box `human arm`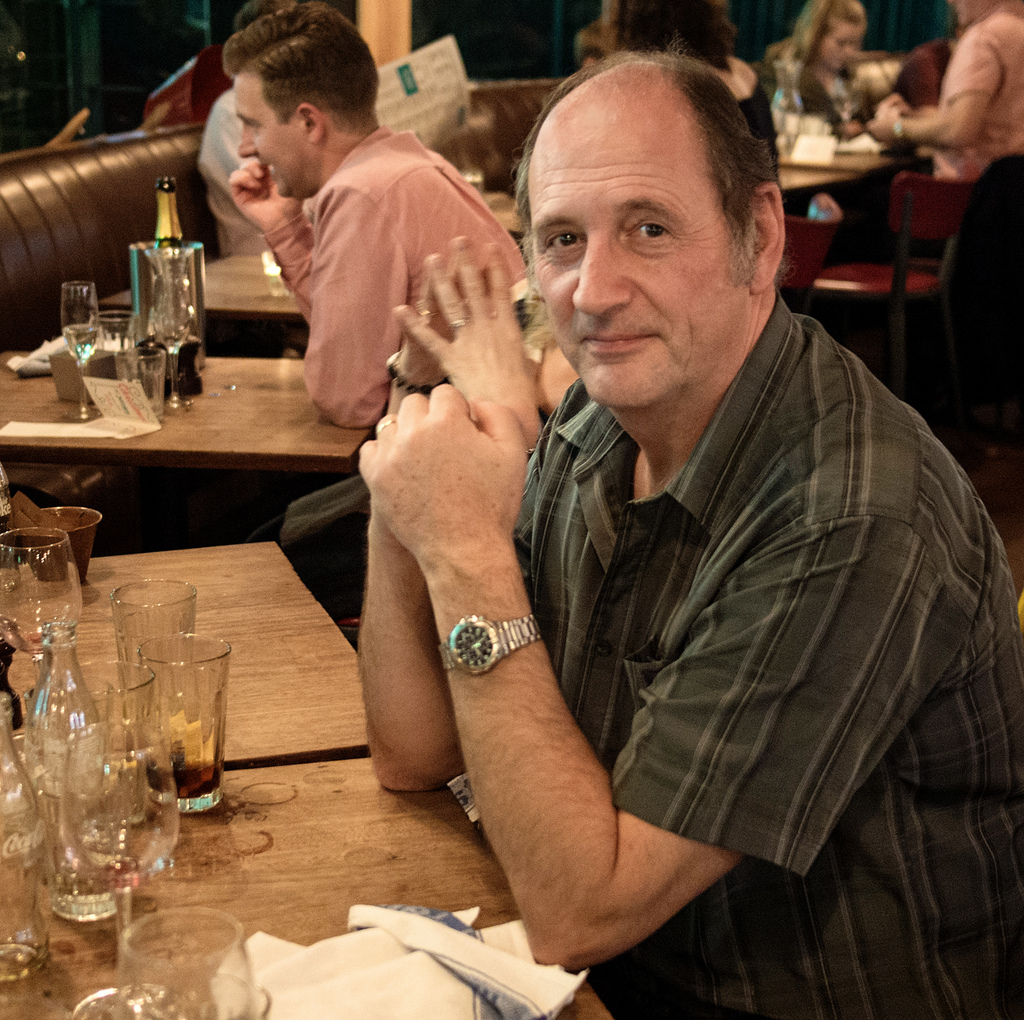
299:178:403:426
